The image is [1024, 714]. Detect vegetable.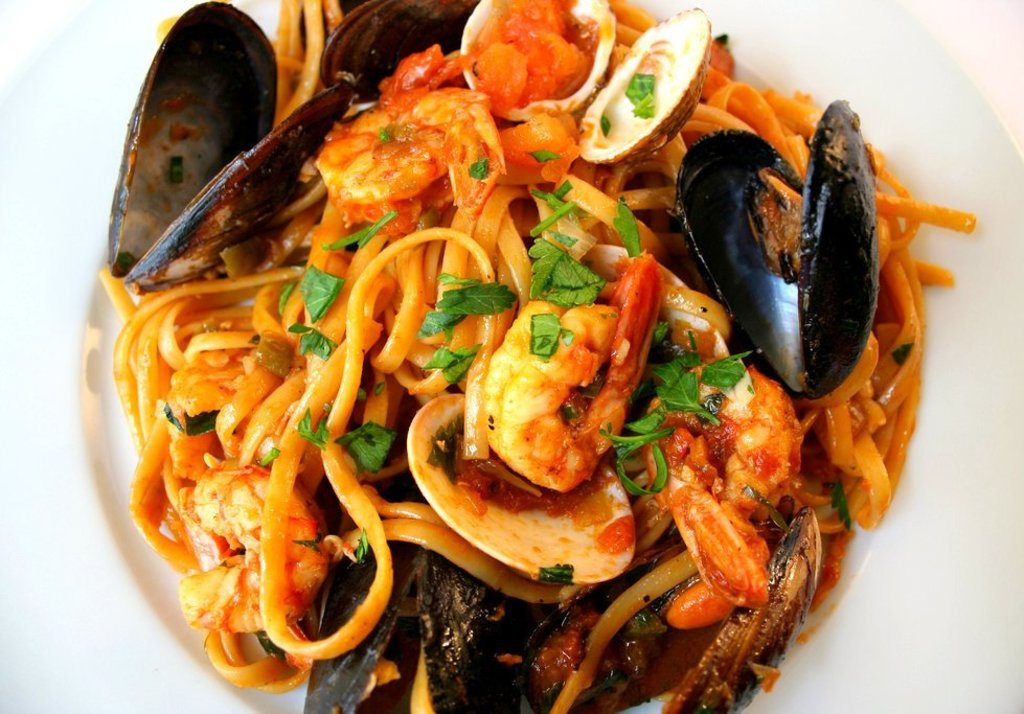
Detection: (315,208,396,251).
